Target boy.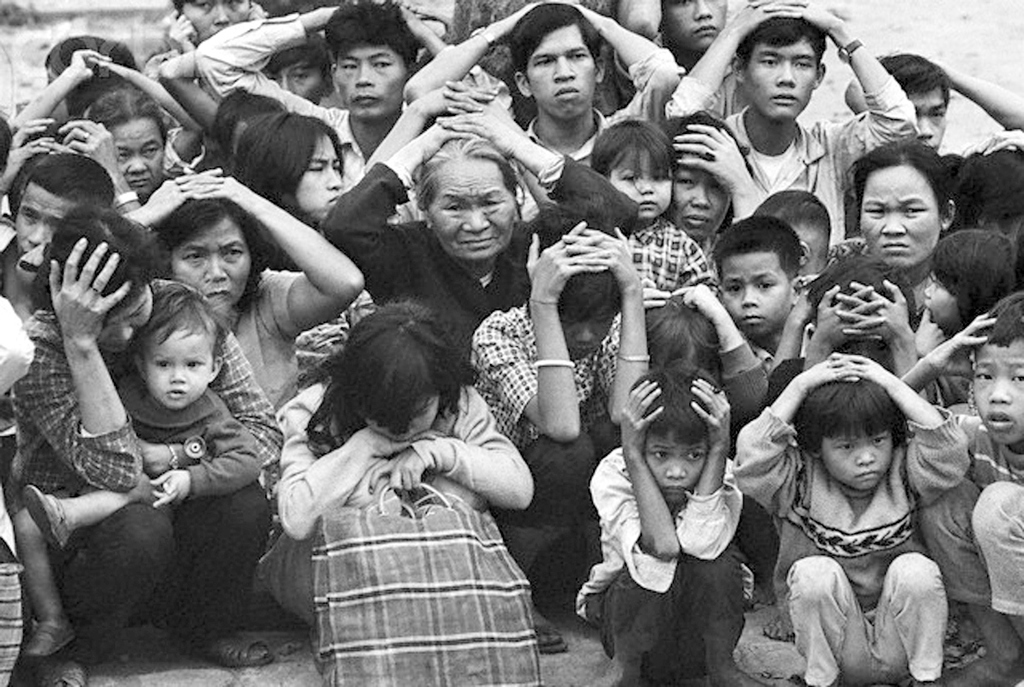
Target region: rect(732, 344, 969, 685).
